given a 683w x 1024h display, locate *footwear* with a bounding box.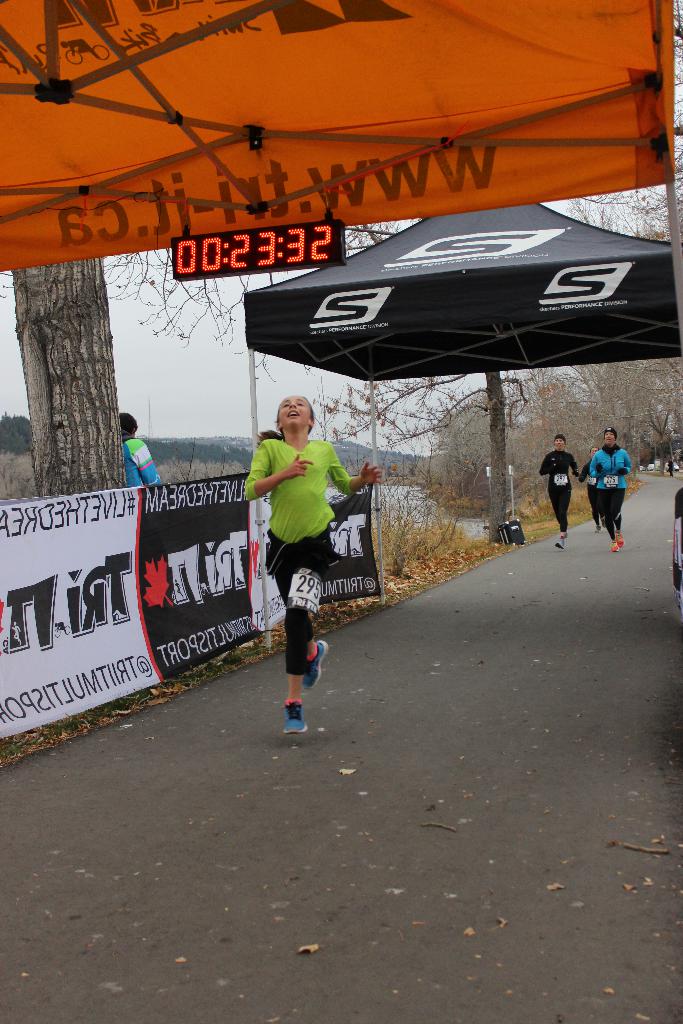
Located: bbox=(302, 637, 326, 690).
